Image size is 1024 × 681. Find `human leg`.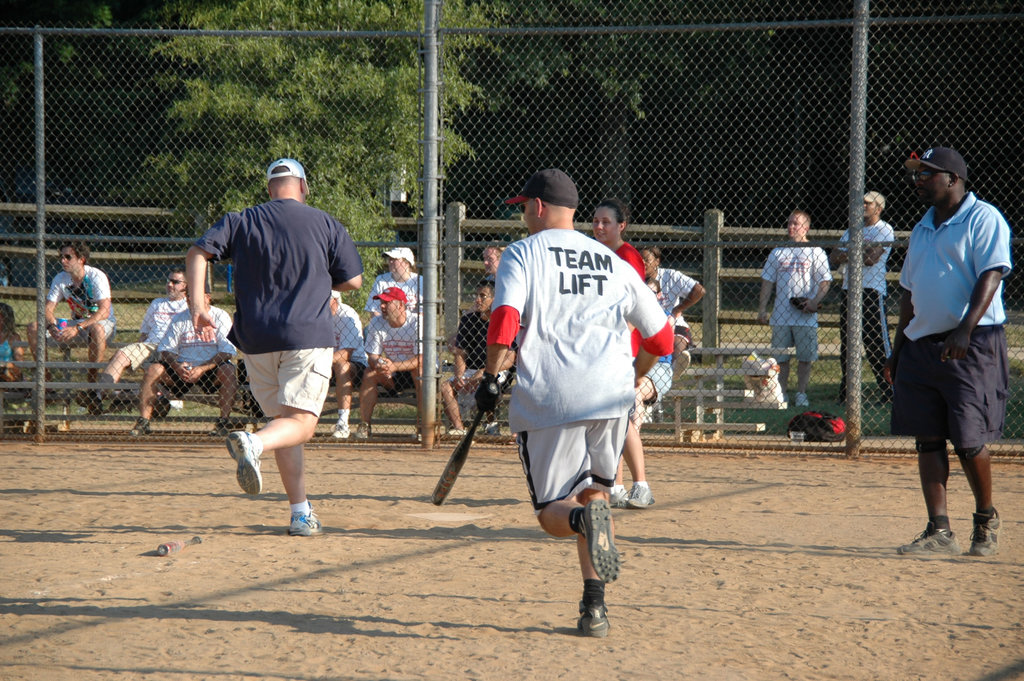
select_region(229, 324, 334, 498).
